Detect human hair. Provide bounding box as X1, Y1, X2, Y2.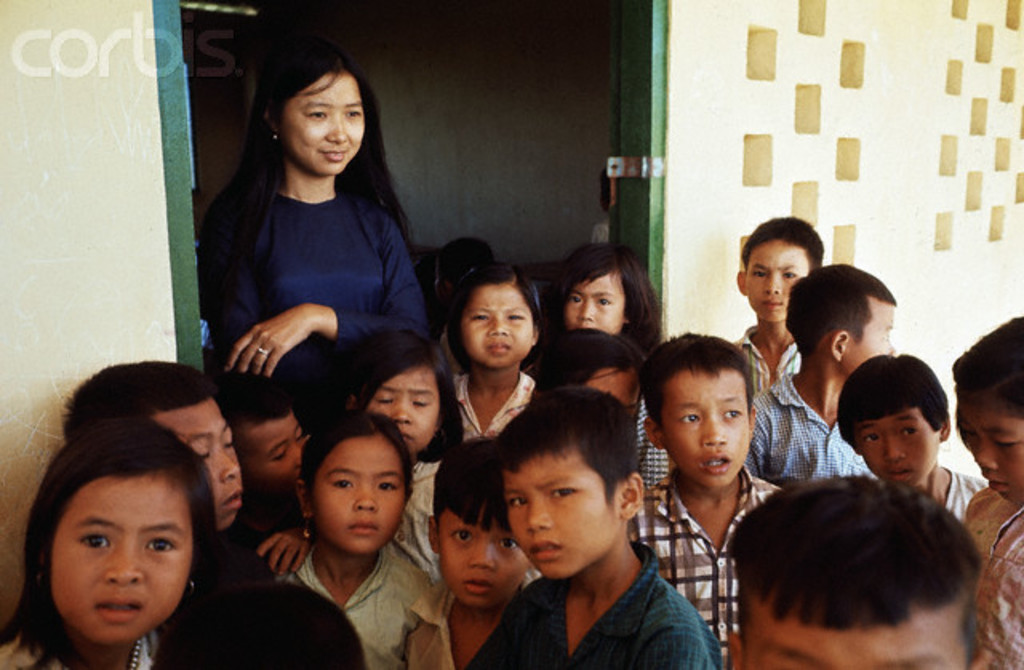
10, 425, 235, 643.
